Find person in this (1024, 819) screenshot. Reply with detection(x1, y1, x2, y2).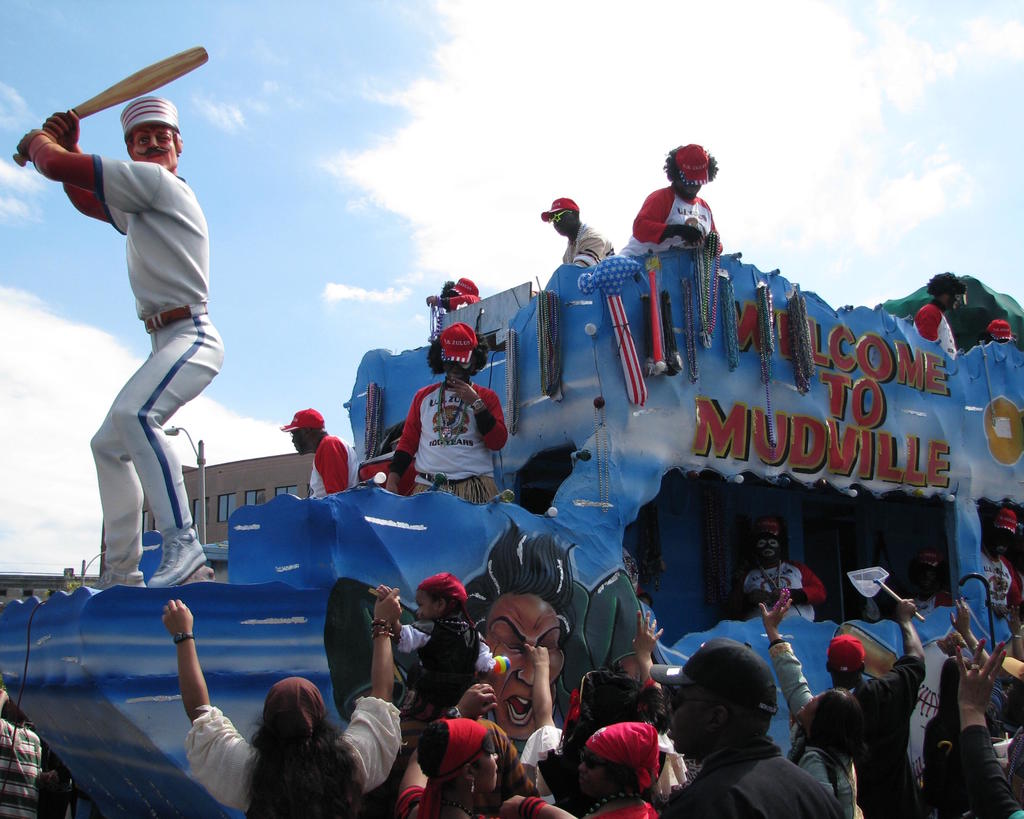
detection(738, 516, 827, 622).
